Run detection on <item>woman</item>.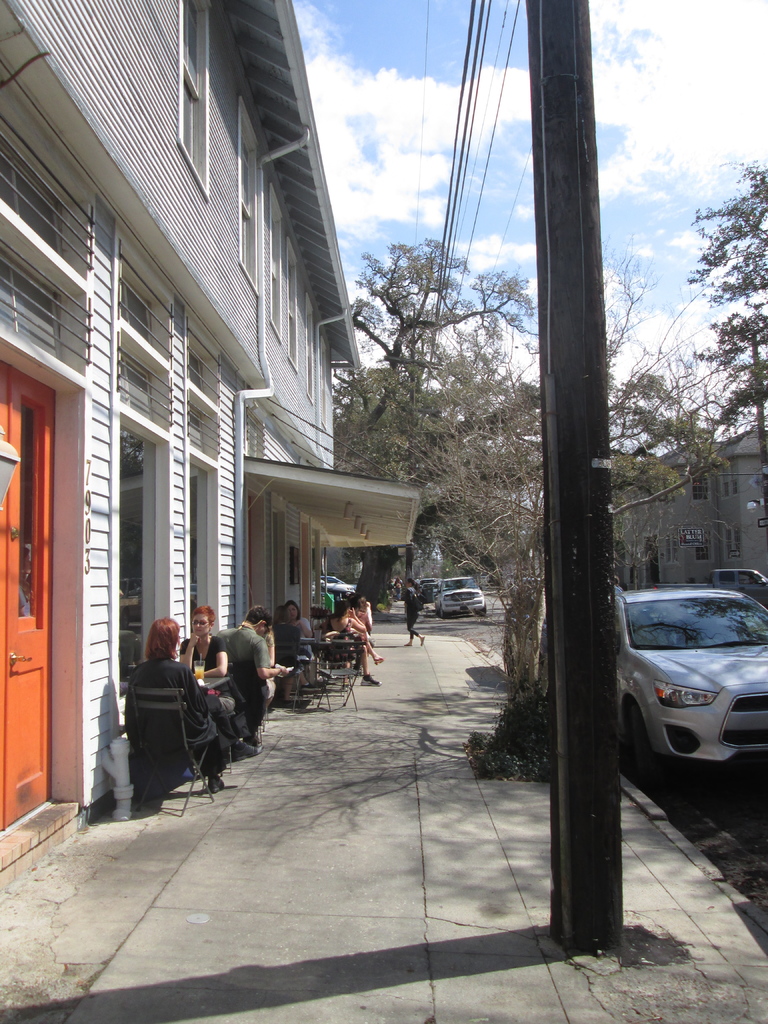
Result: BBox(289, 599, 312, 664).
